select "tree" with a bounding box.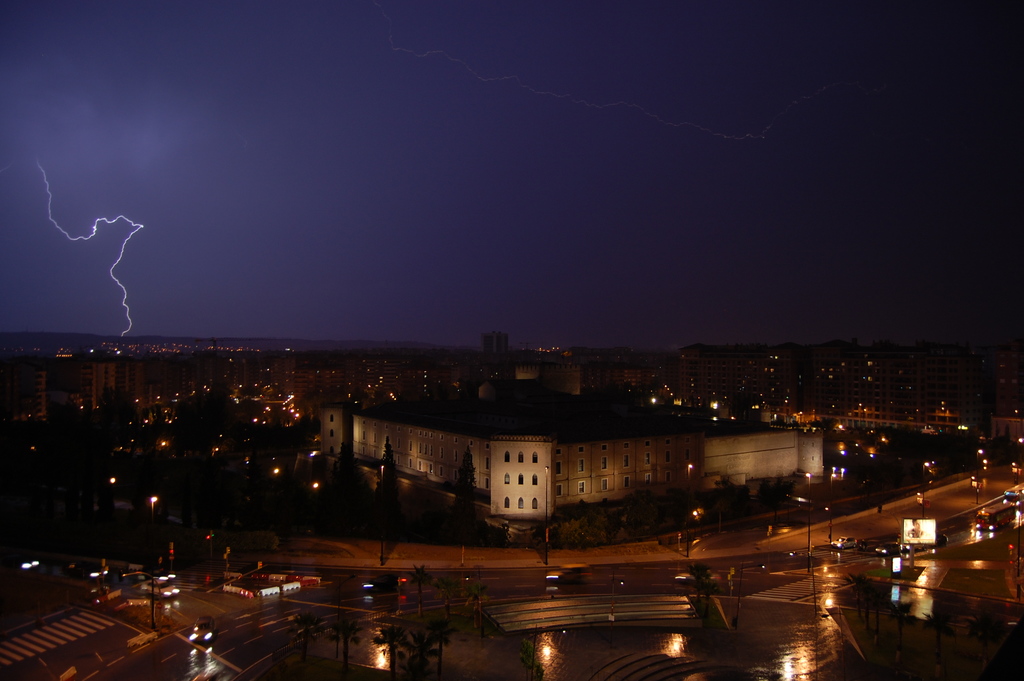
x1=841, y1=571, x2=887, y2=625.
